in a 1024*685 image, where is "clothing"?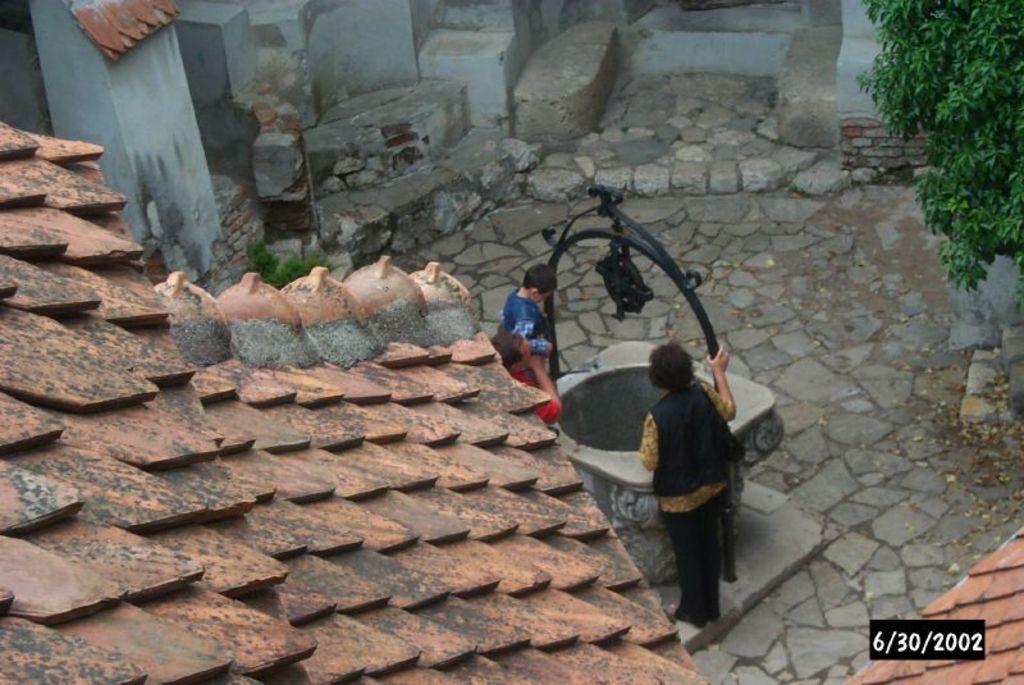
{"x1": 504, "y1": 362, "x2": 554, "y2": 442}.
